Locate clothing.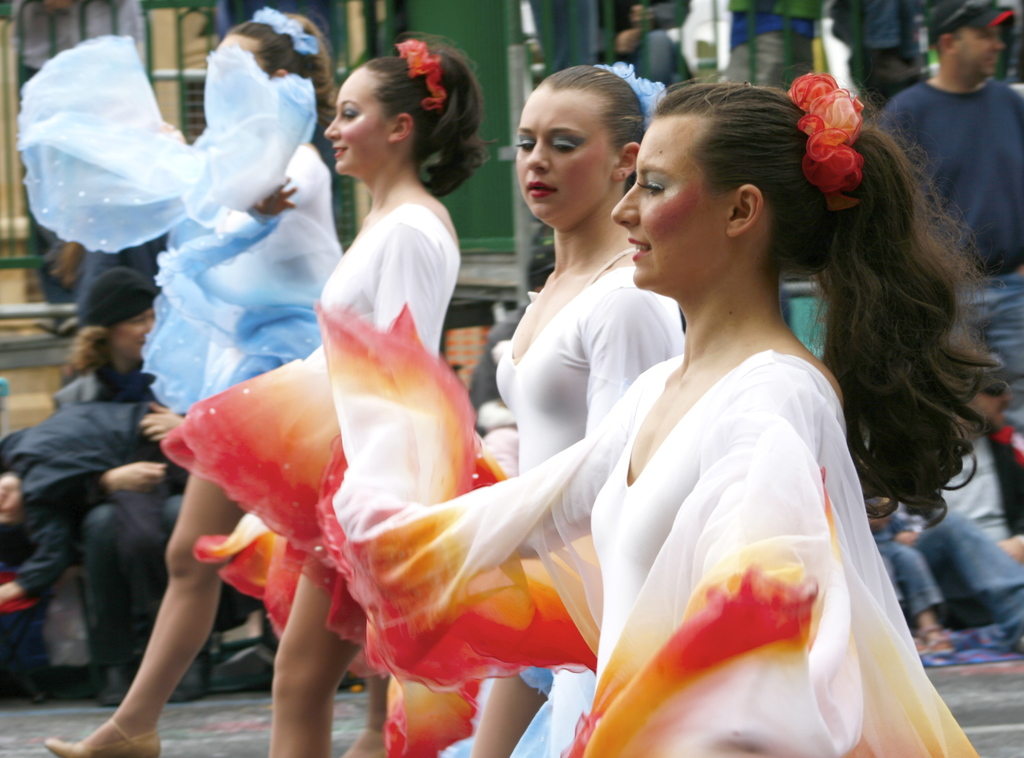
Bounding box: crop(876, 77, 1023, 440).
